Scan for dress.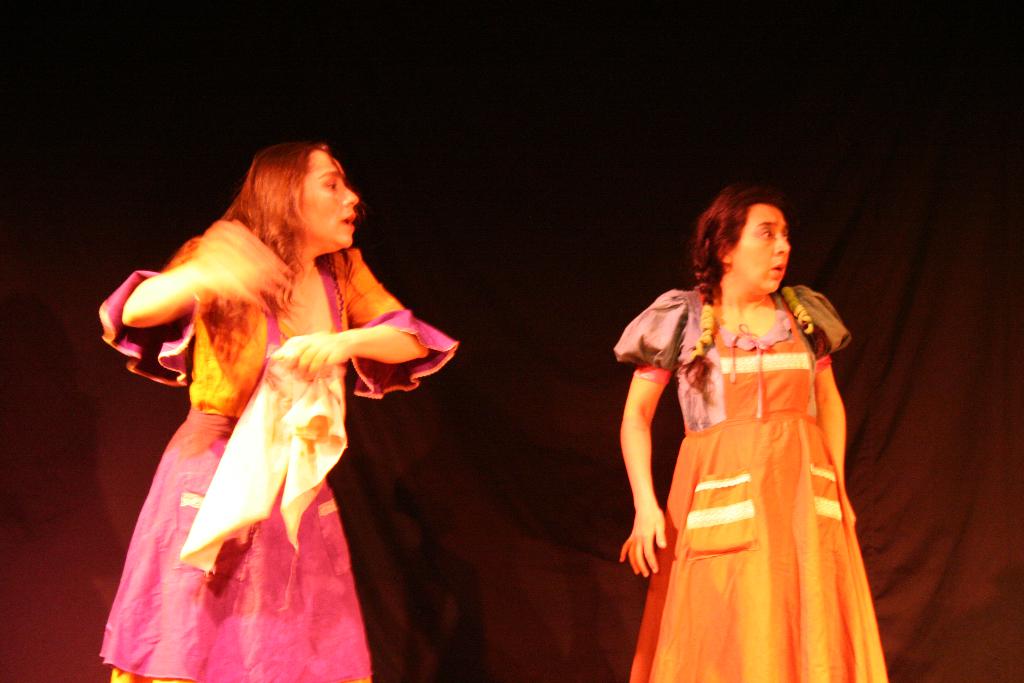
Scan result: region(98, 247, 460, 682).
